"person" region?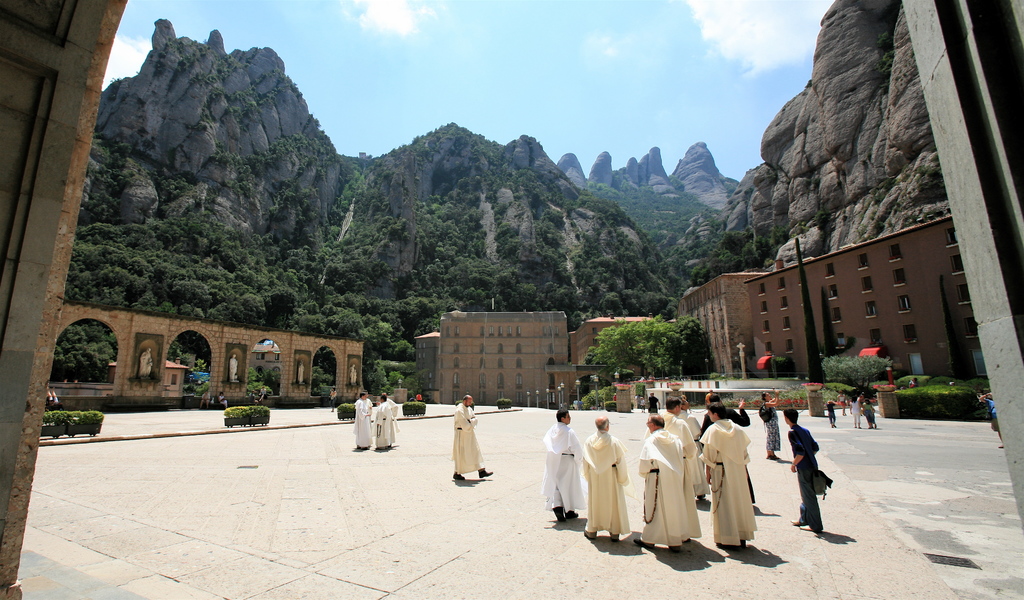
crop(696, 408, 762, 543)
